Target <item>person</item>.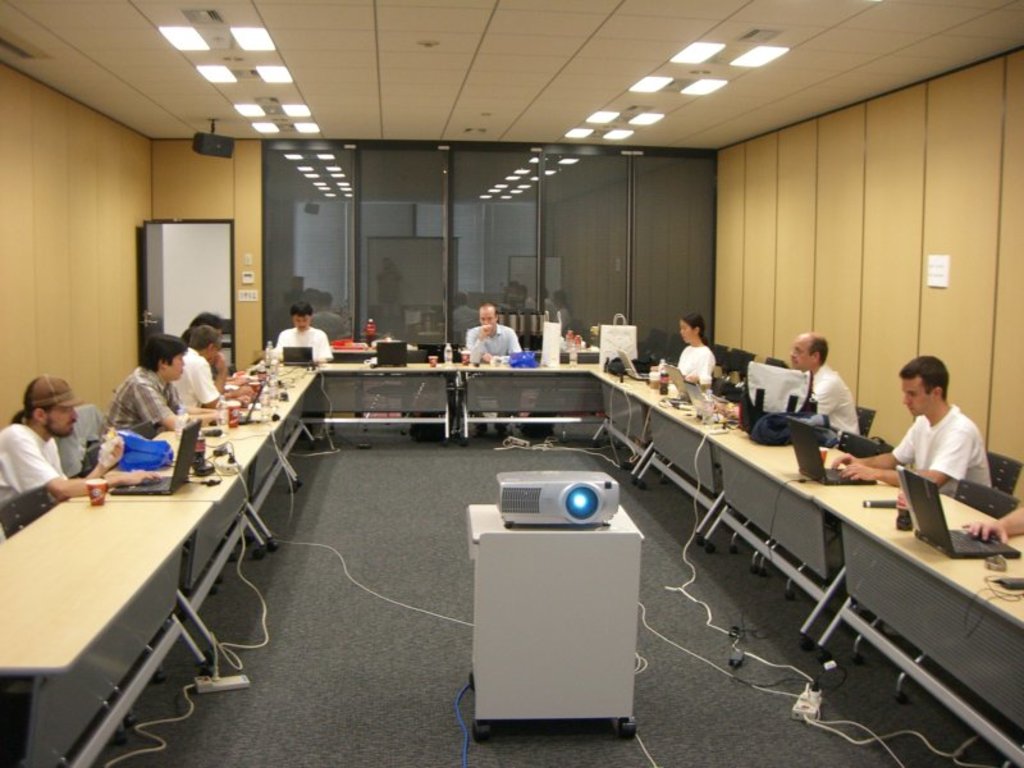
Target region: 462/302/532/436.
